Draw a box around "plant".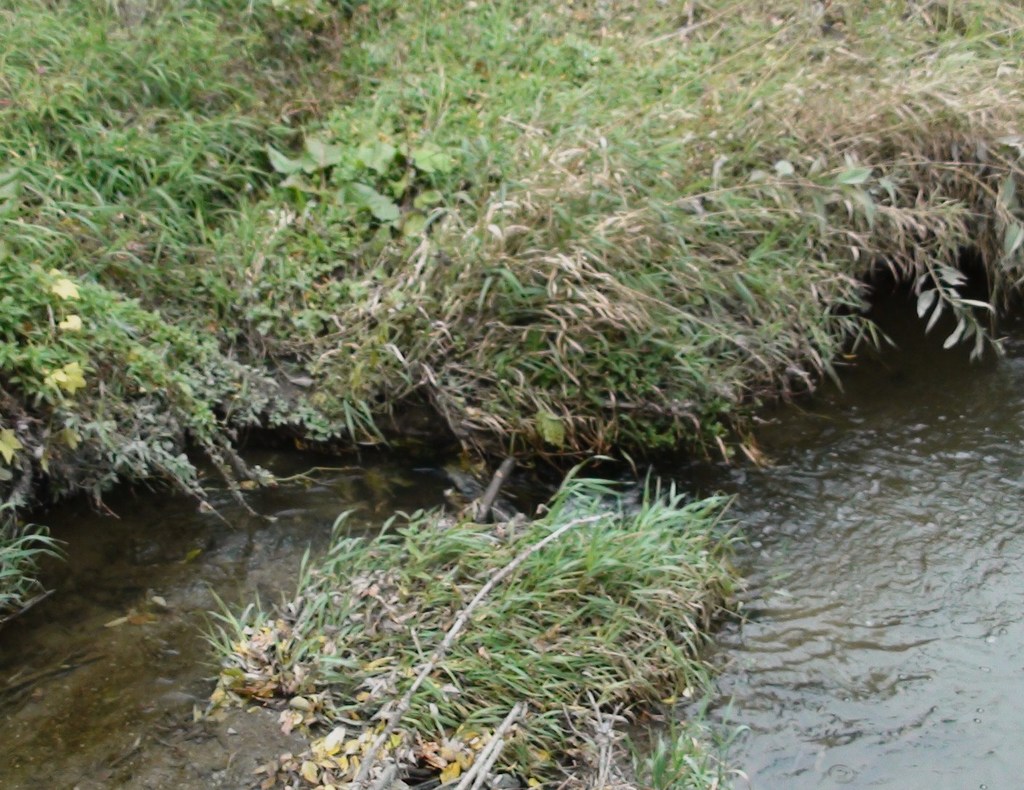
pyautogui.locateOnScreen(182, 446, 787, 786).
